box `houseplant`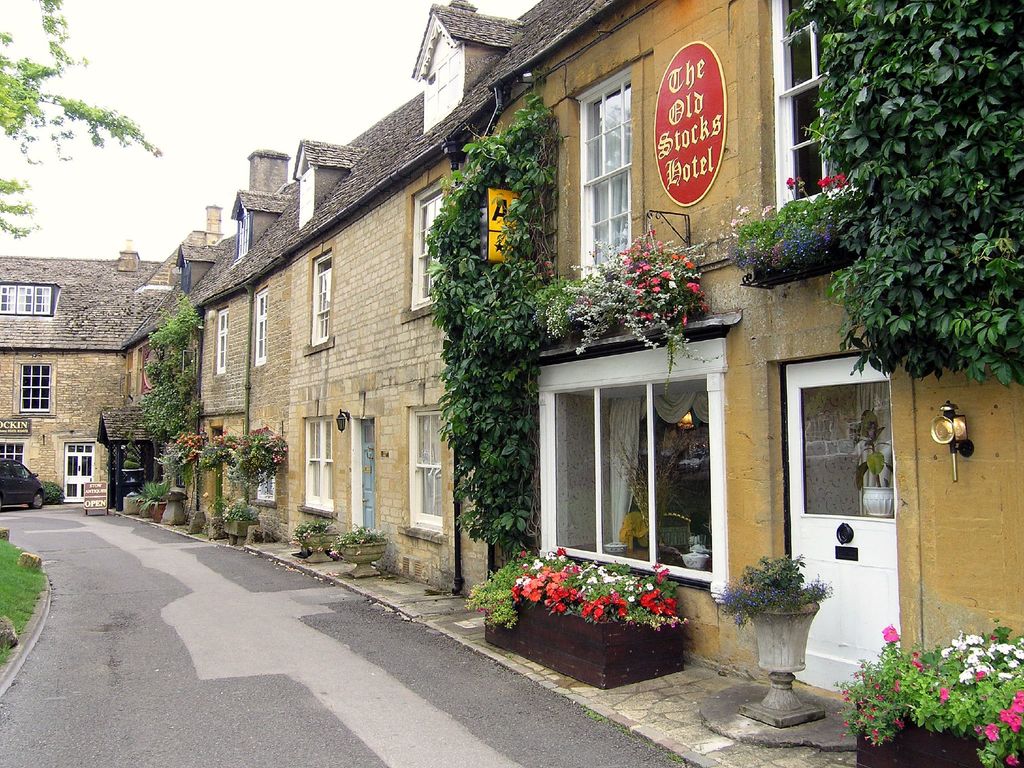
crop(851, 404, 893, 518)
